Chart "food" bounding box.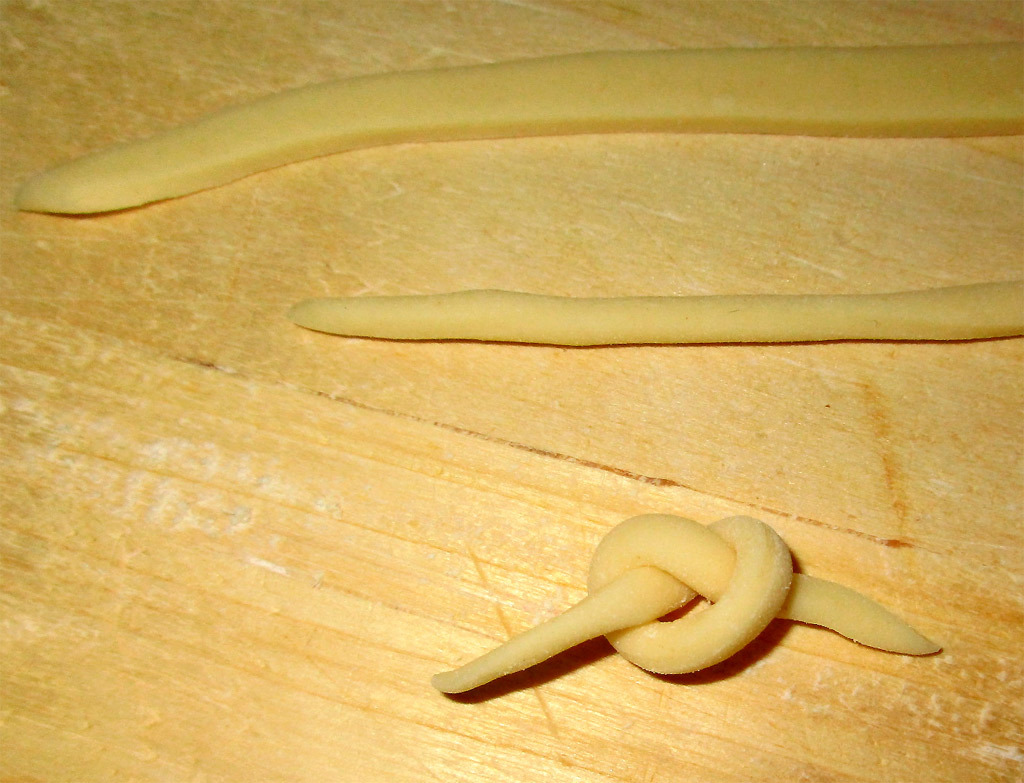
Charted: [283,276,1023,339].
